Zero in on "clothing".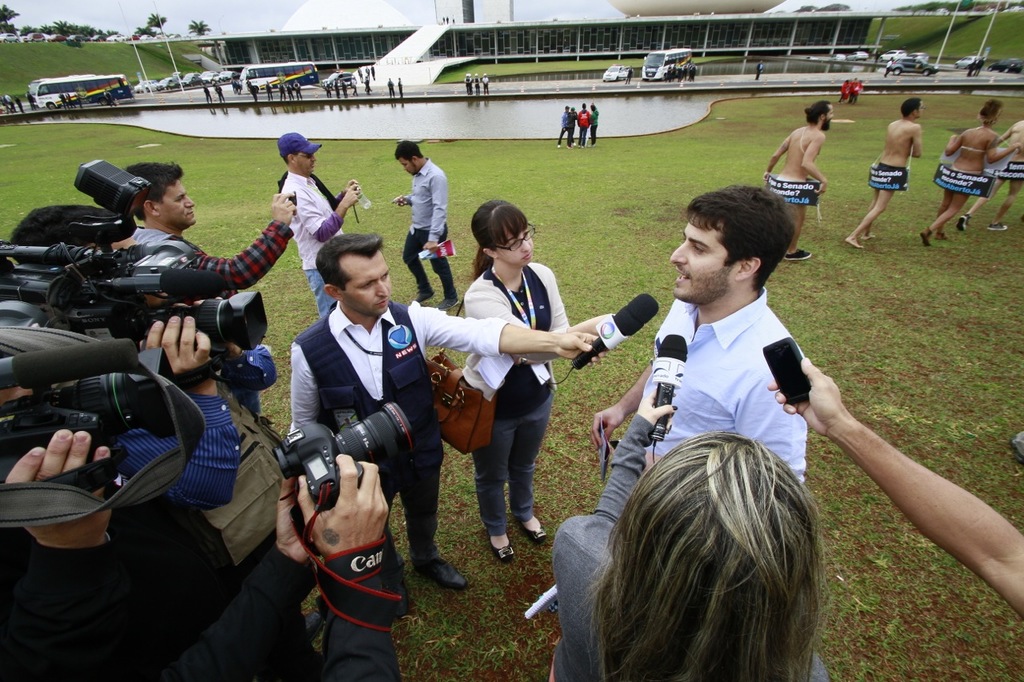
Zeroed in: (left=281, top=296, right=509, bottom=550).
